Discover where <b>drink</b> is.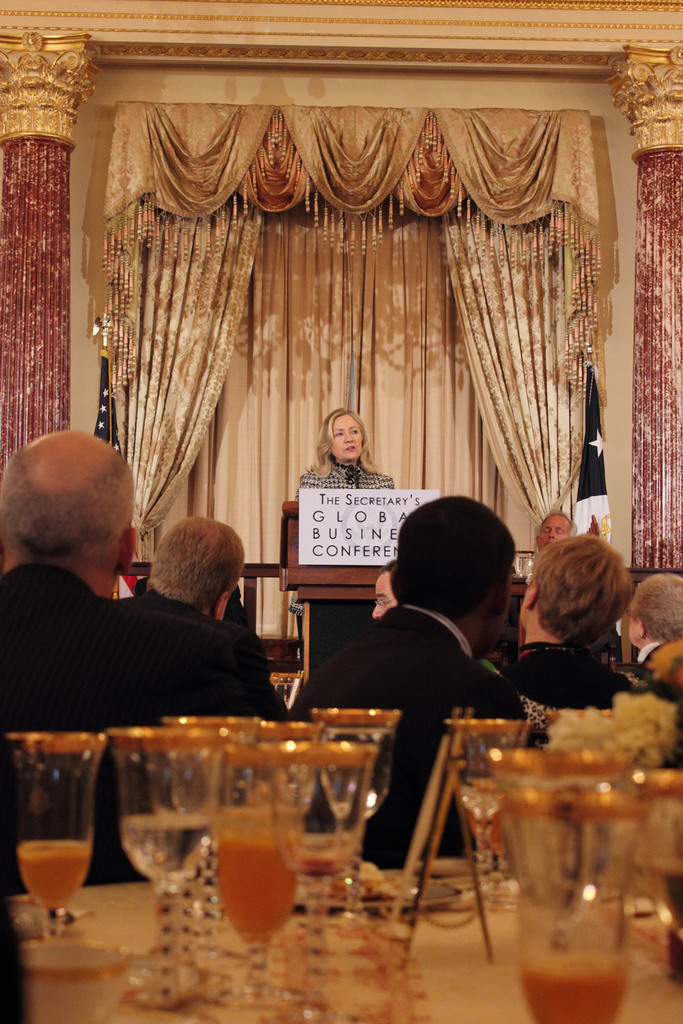
Discovered at BBox(17, 836, 85, 907).
